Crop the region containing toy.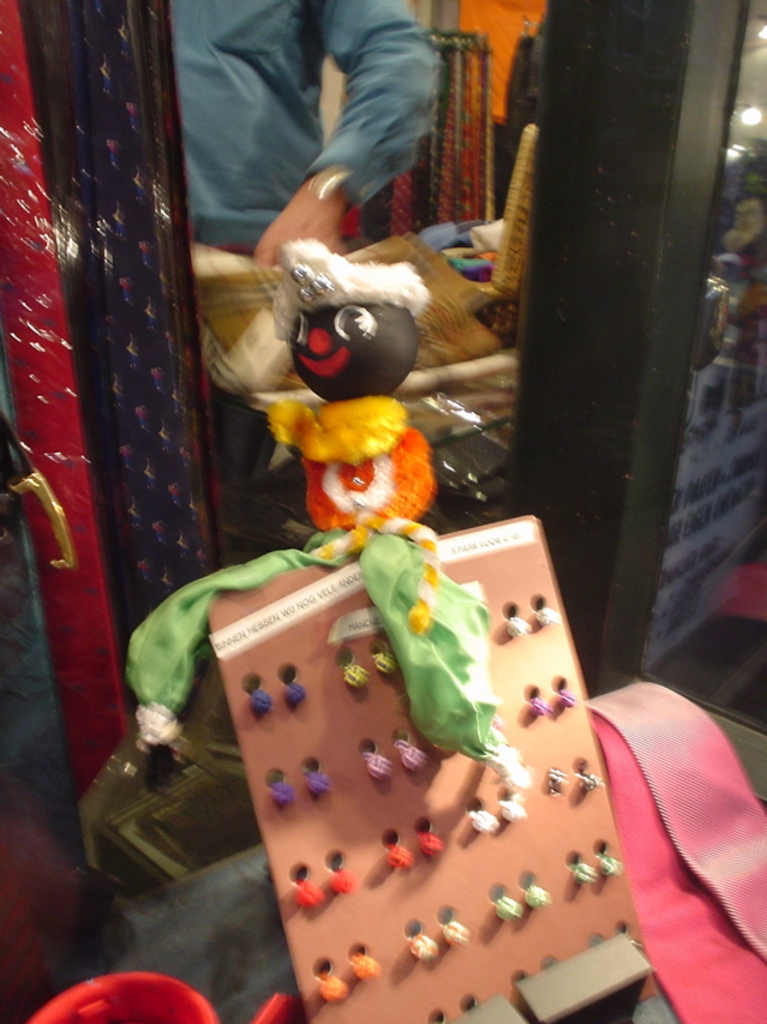
Crop region: {"x1": 447, "y1": 923, "x2": 473, "y2": 946}.
